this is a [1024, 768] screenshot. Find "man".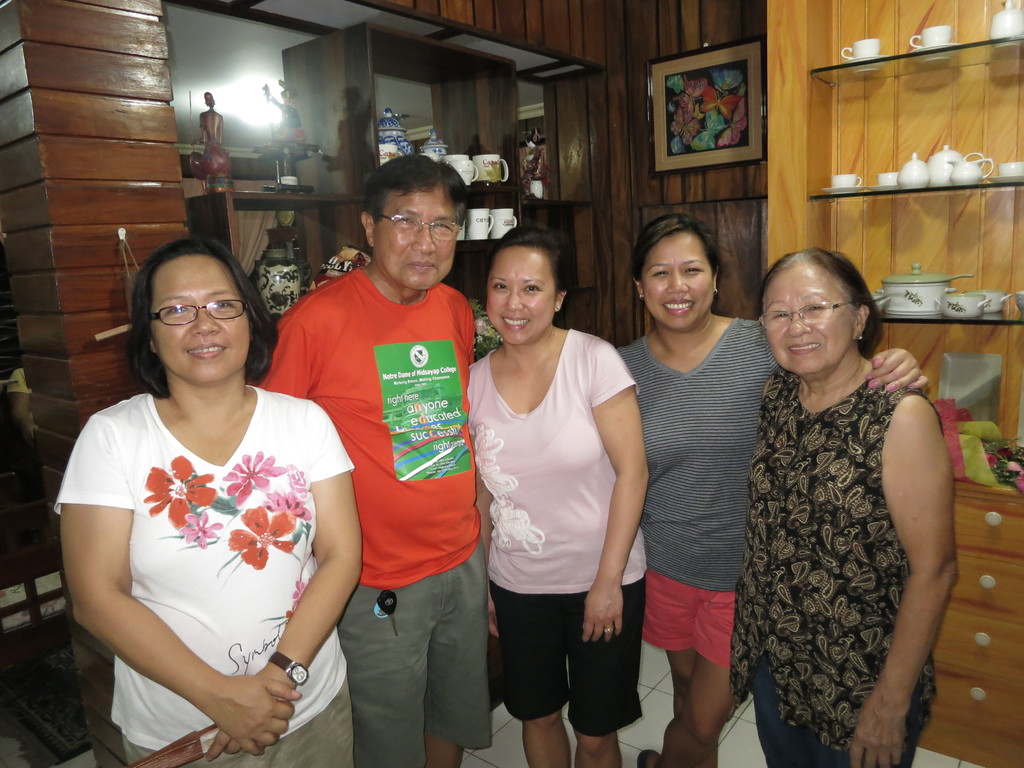
Bounding box: l=271, t=157, r=509, b=765.
